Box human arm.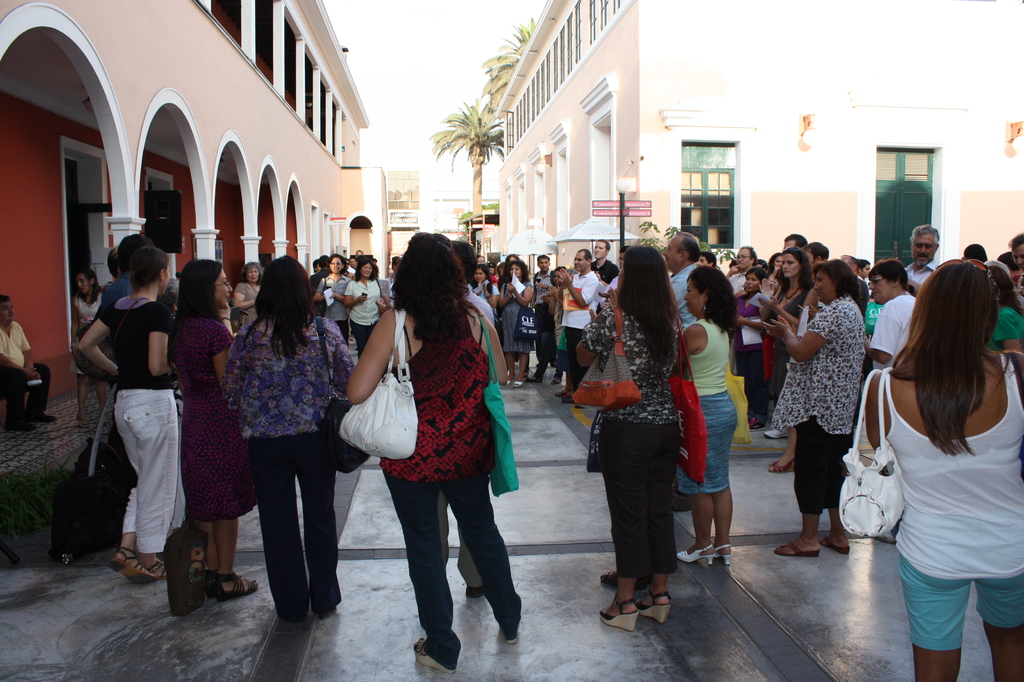
[769, 261, 788, 284].
